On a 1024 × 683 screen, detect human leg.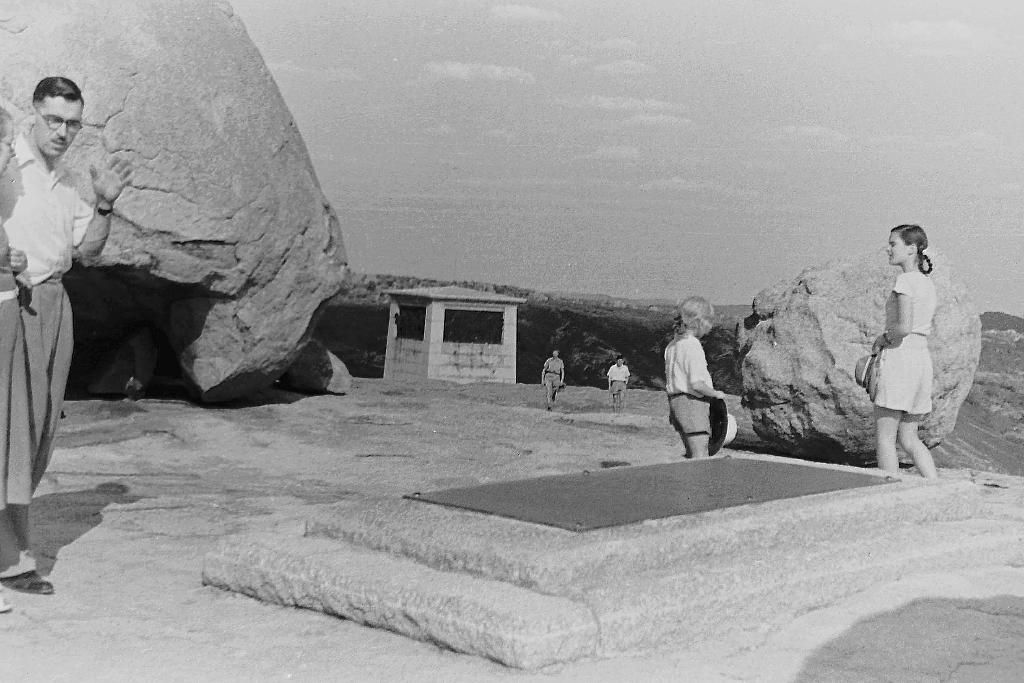
x1=543 y1=370 x2=552 y2=413.
